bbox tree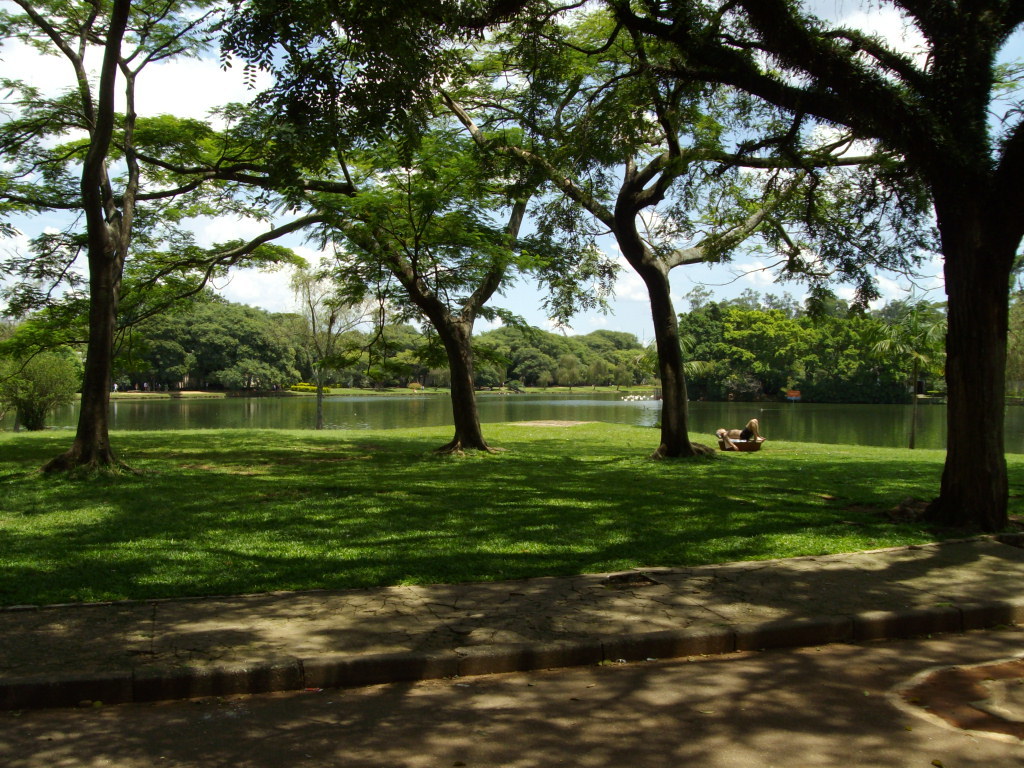
bbox=[833, 344, 868, 399]
